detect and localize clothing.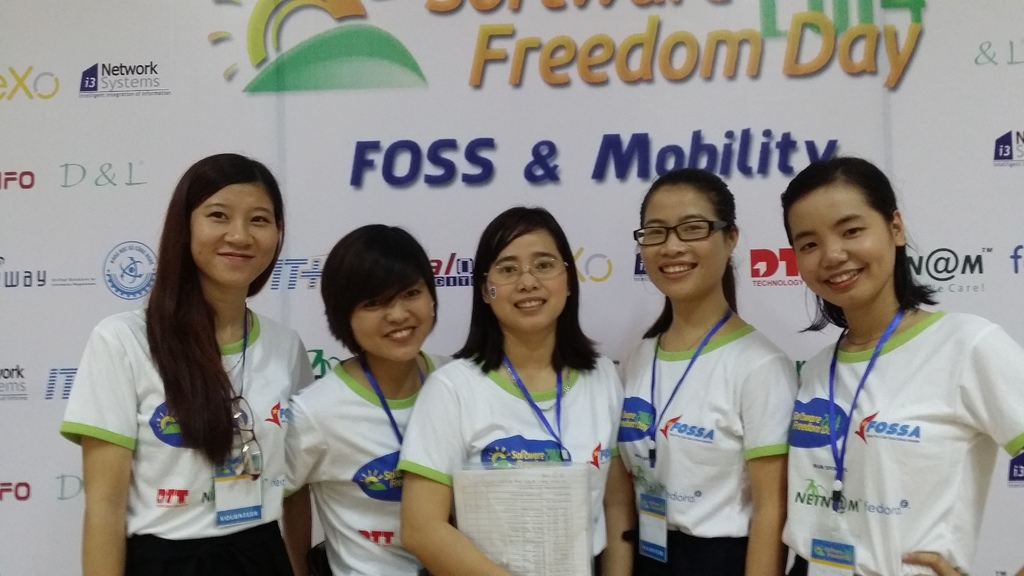
Localized at box=[397, 357, 625, 575].
